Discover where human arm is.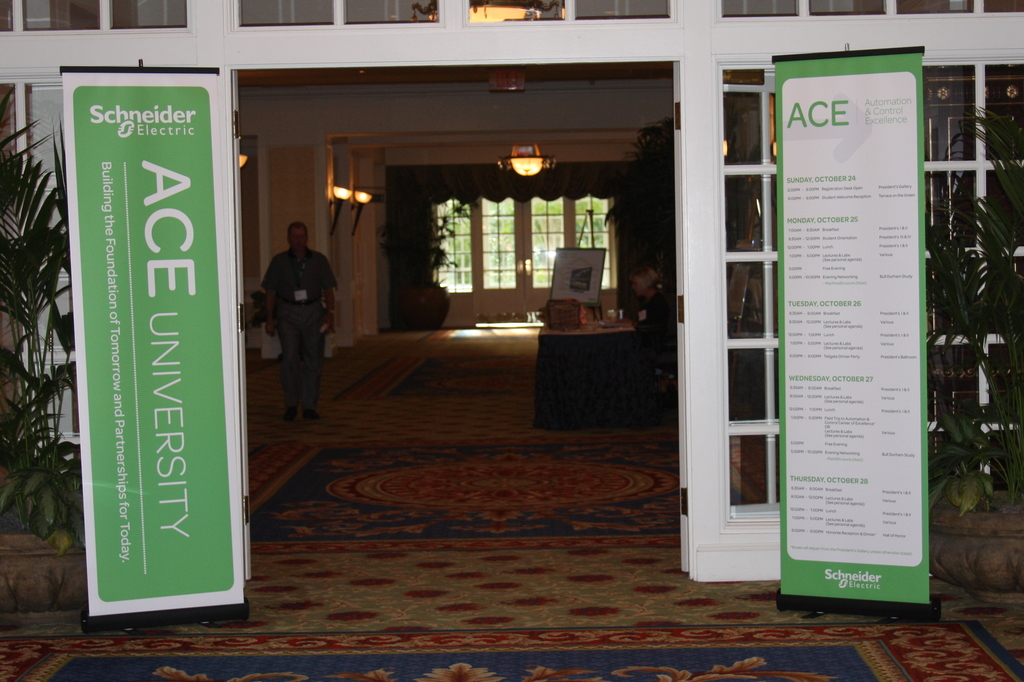
Discovered at {"left": 321, "top": 287, "right": 332, "bottom": 328}.
